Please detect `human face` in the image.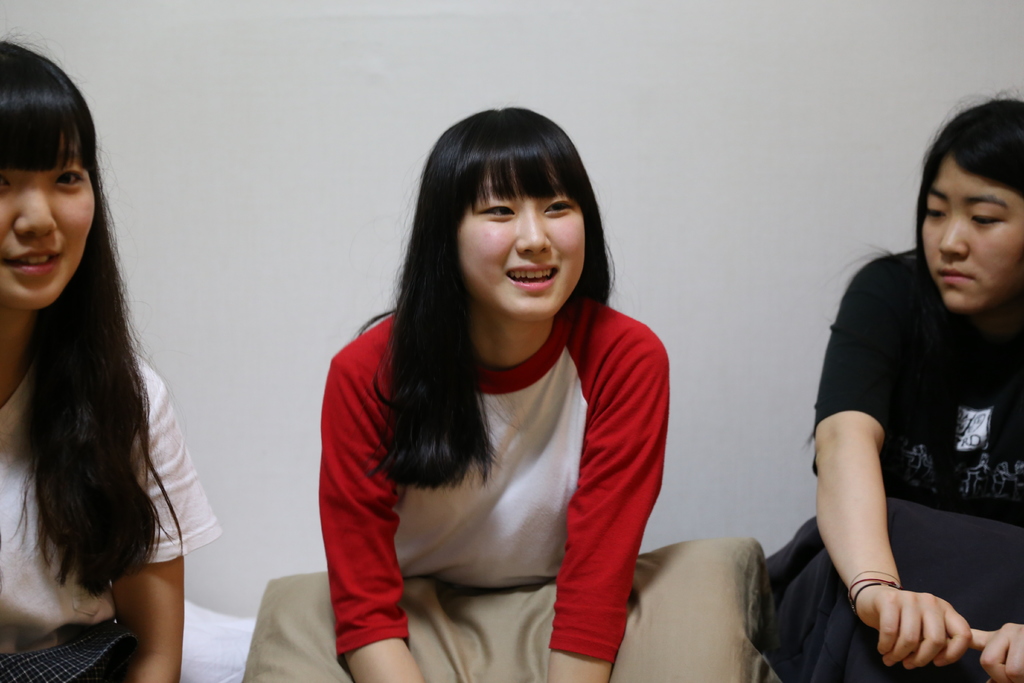
[left=0, top=124, right=97, bottom=306].
